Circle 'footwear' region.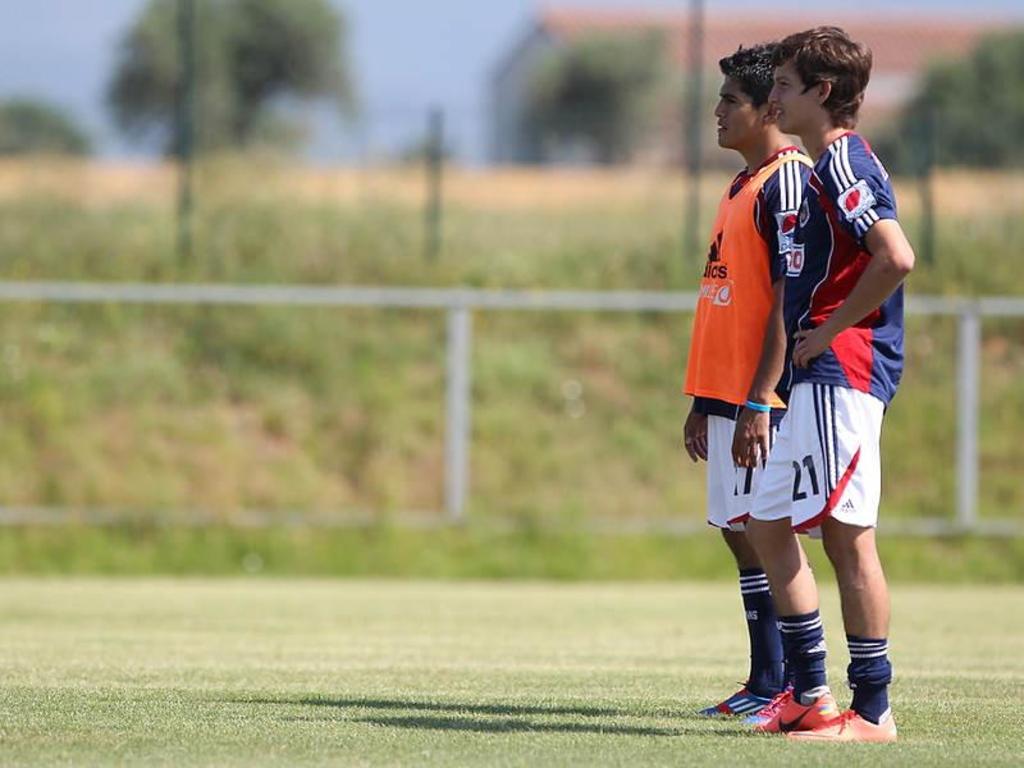
Region: 777, 703, 905, 745.
